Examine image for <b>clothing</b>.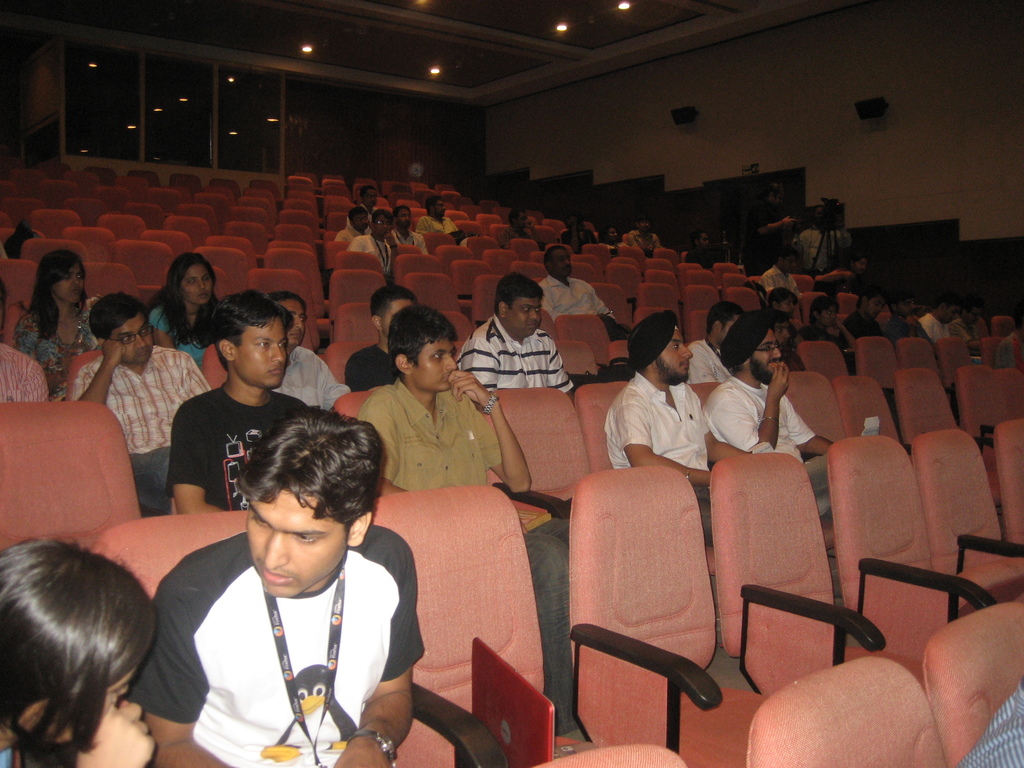
Examination result: <box>456,314,571,395</box>.
